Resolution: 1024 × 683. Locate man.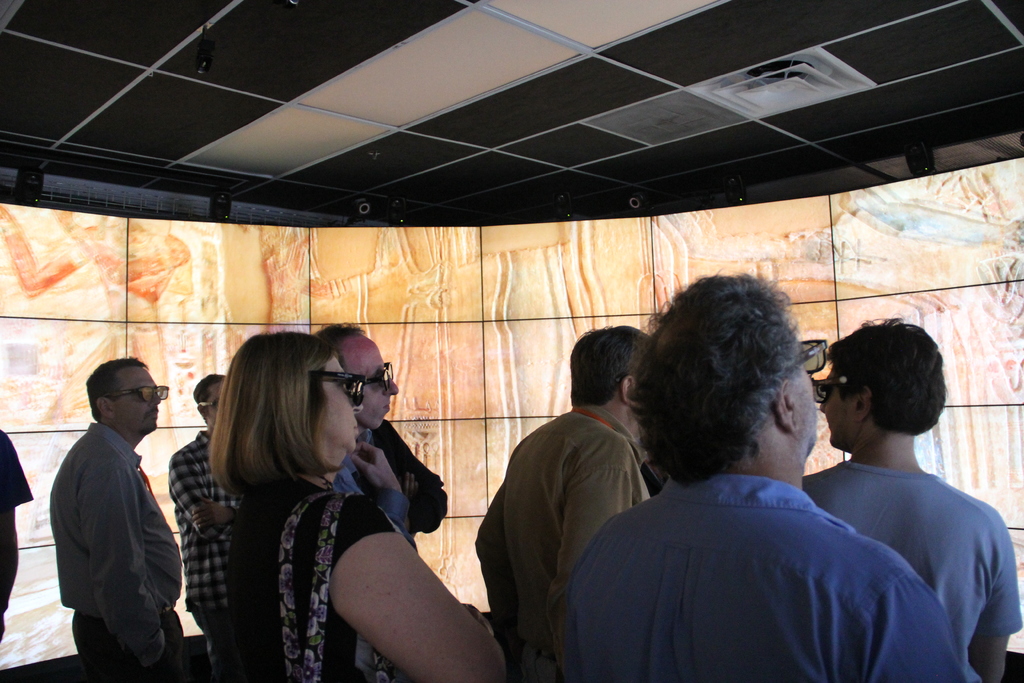
Rect(40, 344, 196, 682).
